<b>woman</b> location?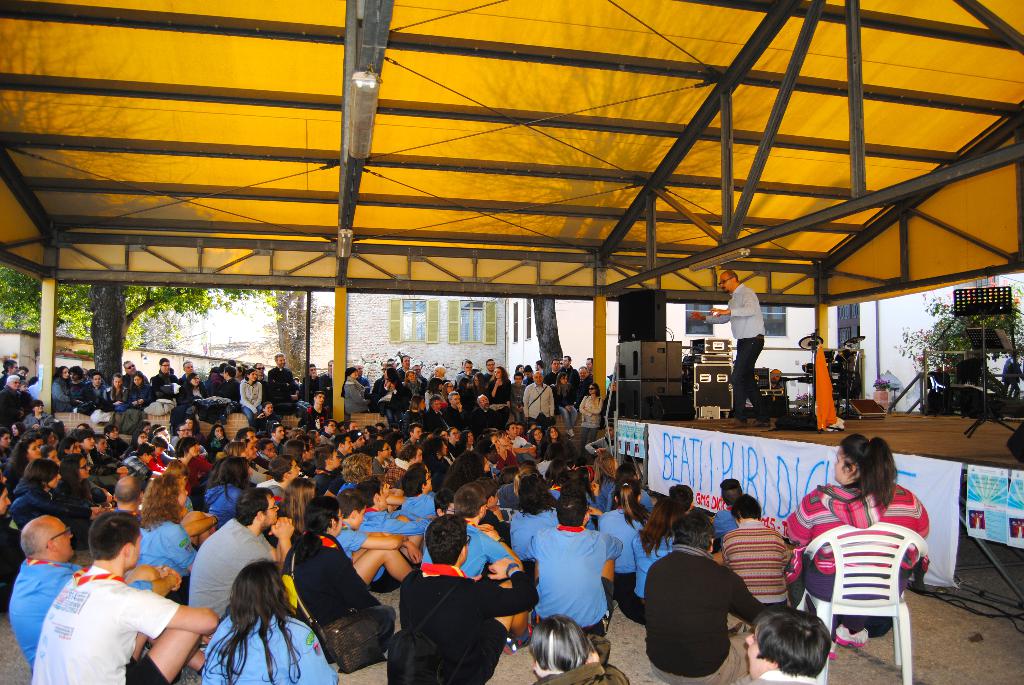
[530,426,556,453]
